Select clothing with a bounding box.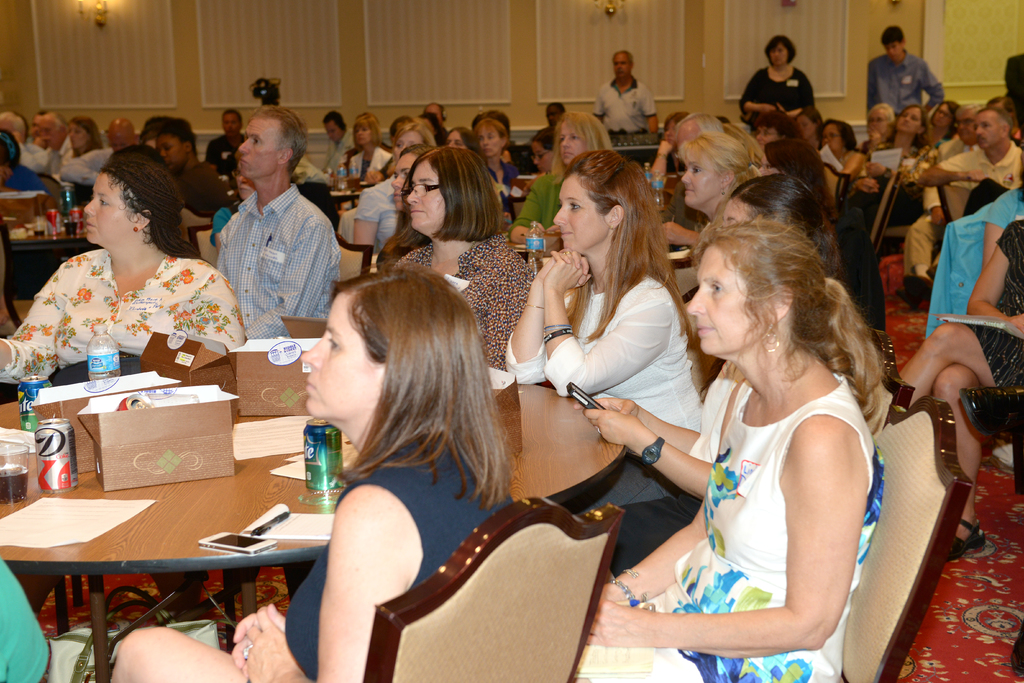
crop(916, 177, 1023, 345).
